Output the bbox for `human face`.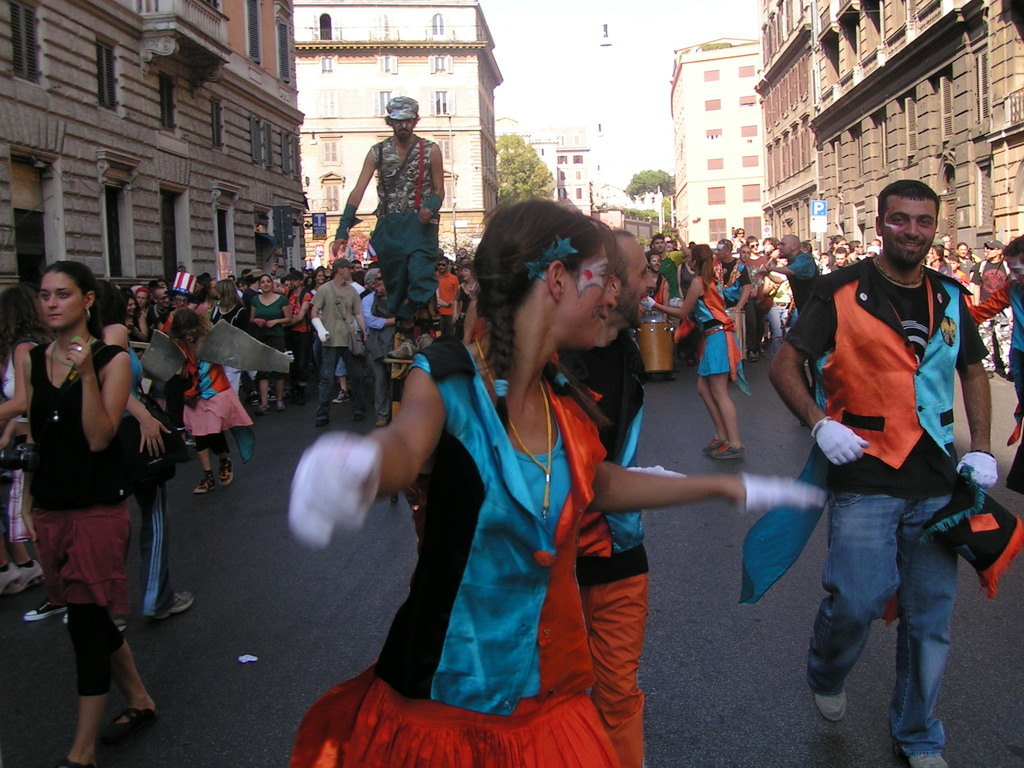
[559, 239, 620, 355].
